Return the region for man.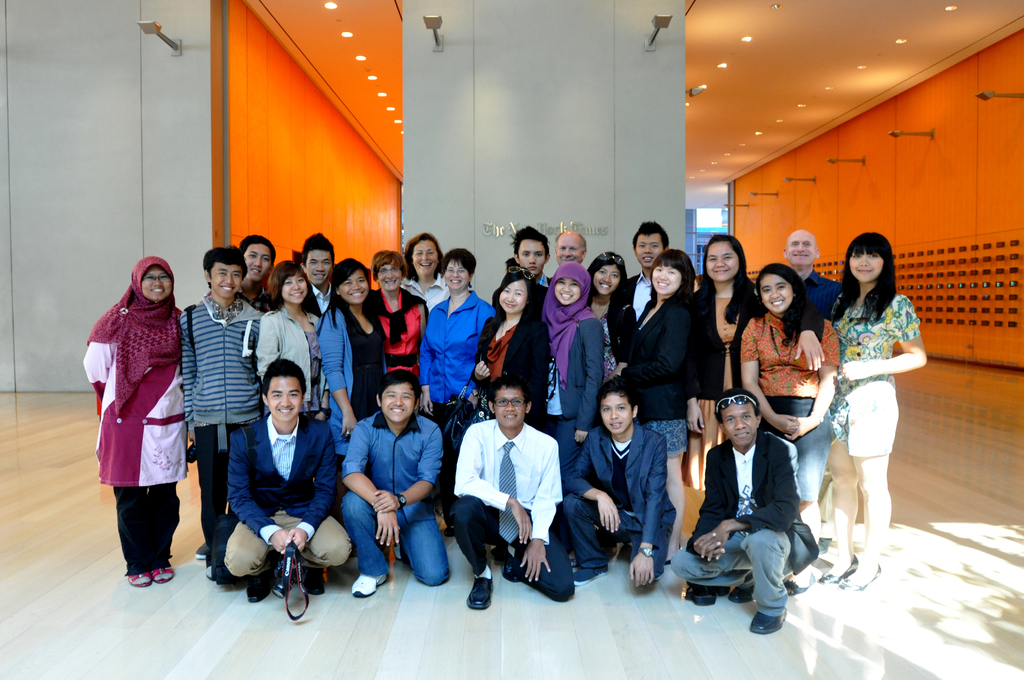
x1=509 y1=225 x2=555 y2=289.
